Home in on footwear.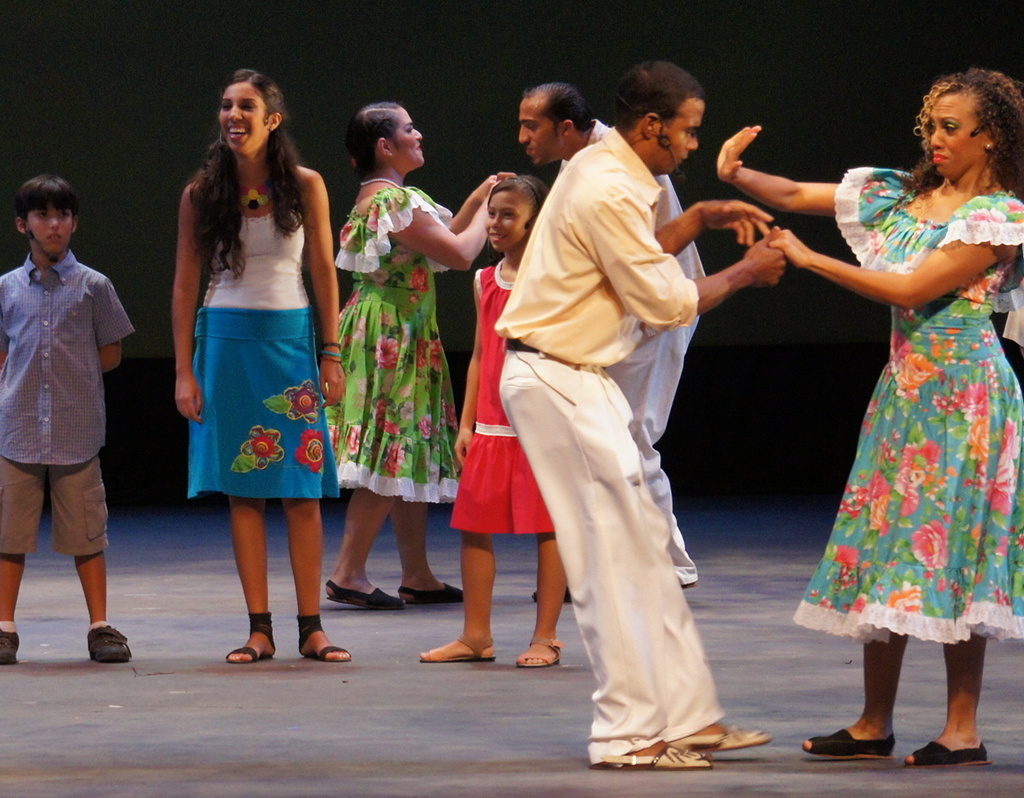
Homed in at select_region(517, 638, 564, 670).
